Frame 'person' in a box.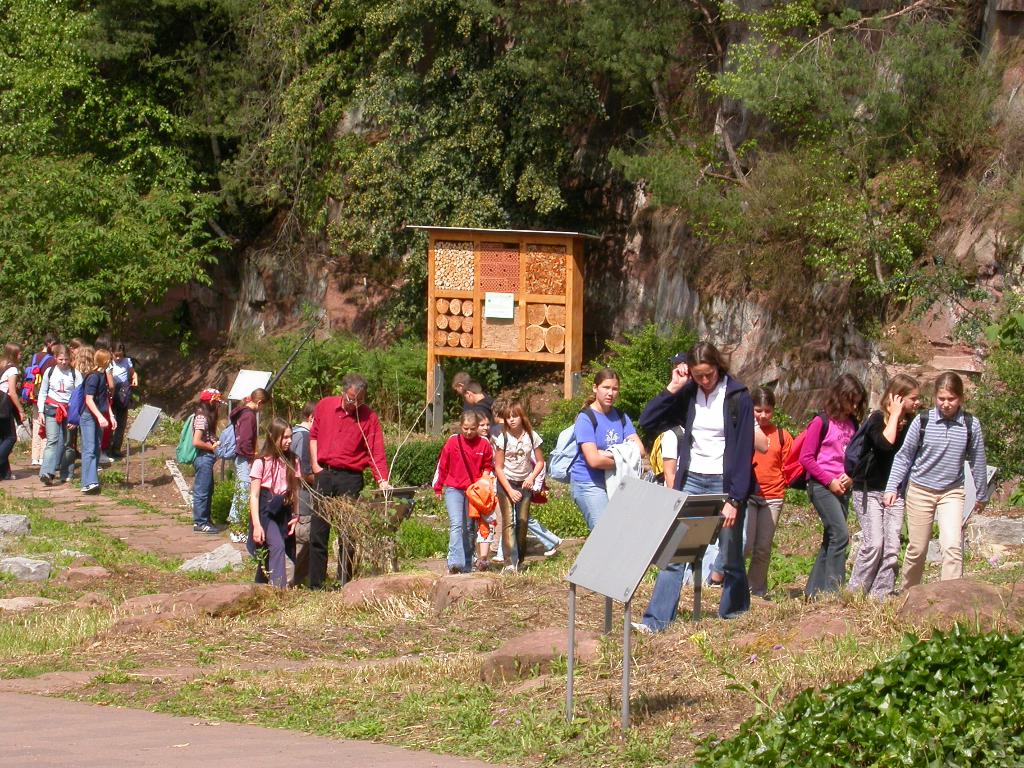
[468,375,504,438].
